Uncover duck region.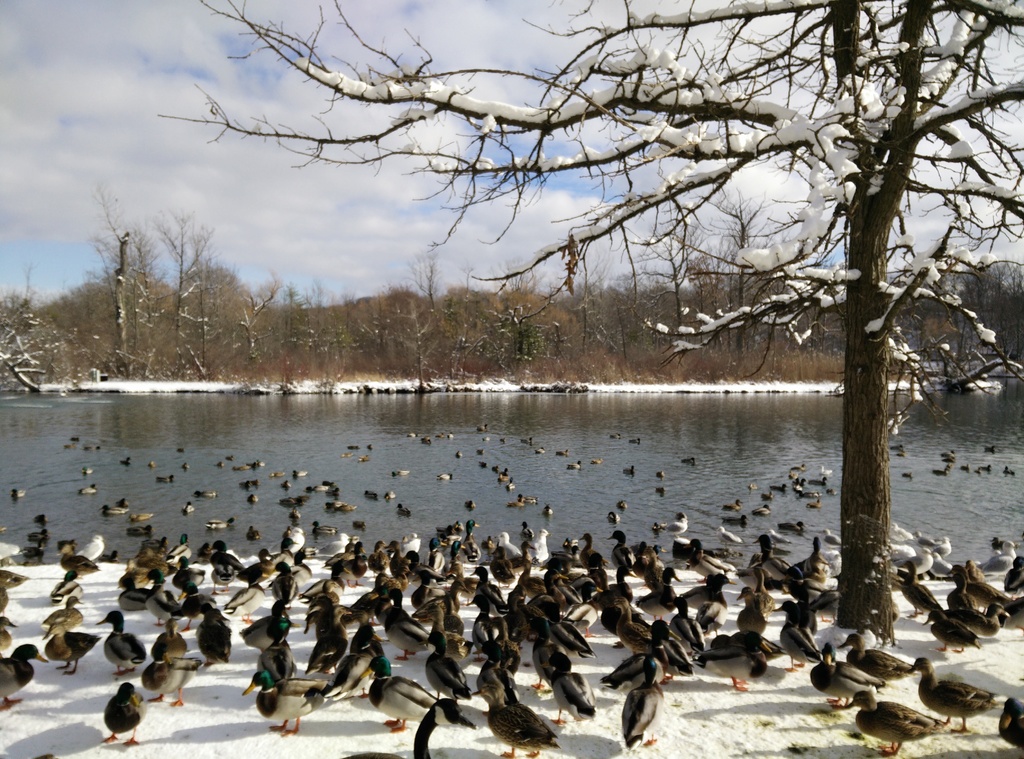
Uncovered: BBox(683, 454, 693, 468).
